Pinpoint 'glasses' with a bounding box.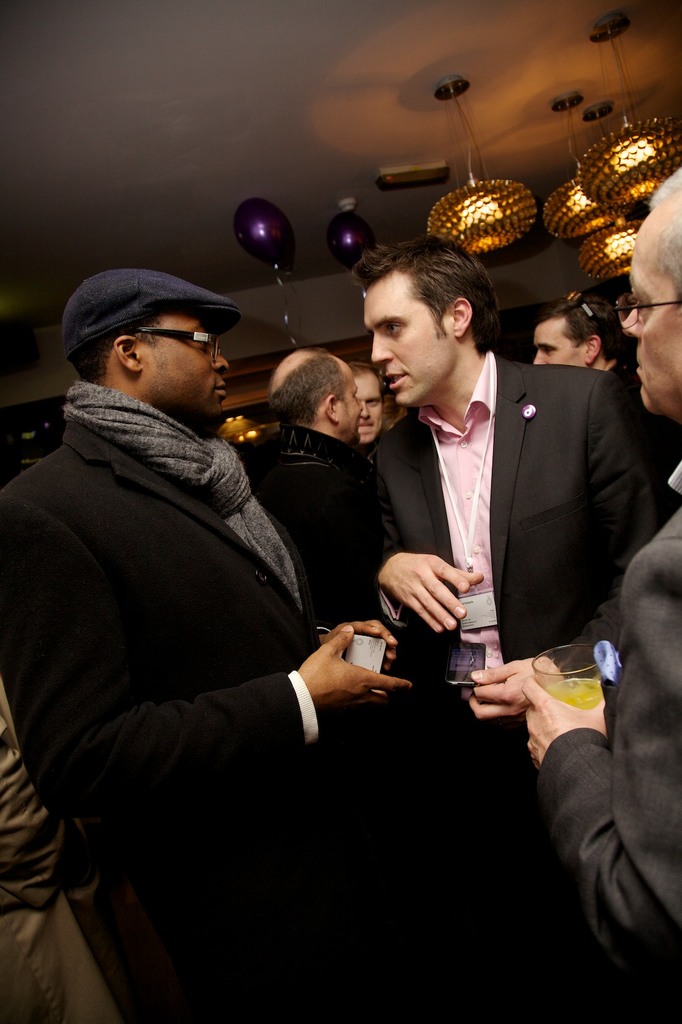
[left=615, top=289, right=681, bottom=331].
